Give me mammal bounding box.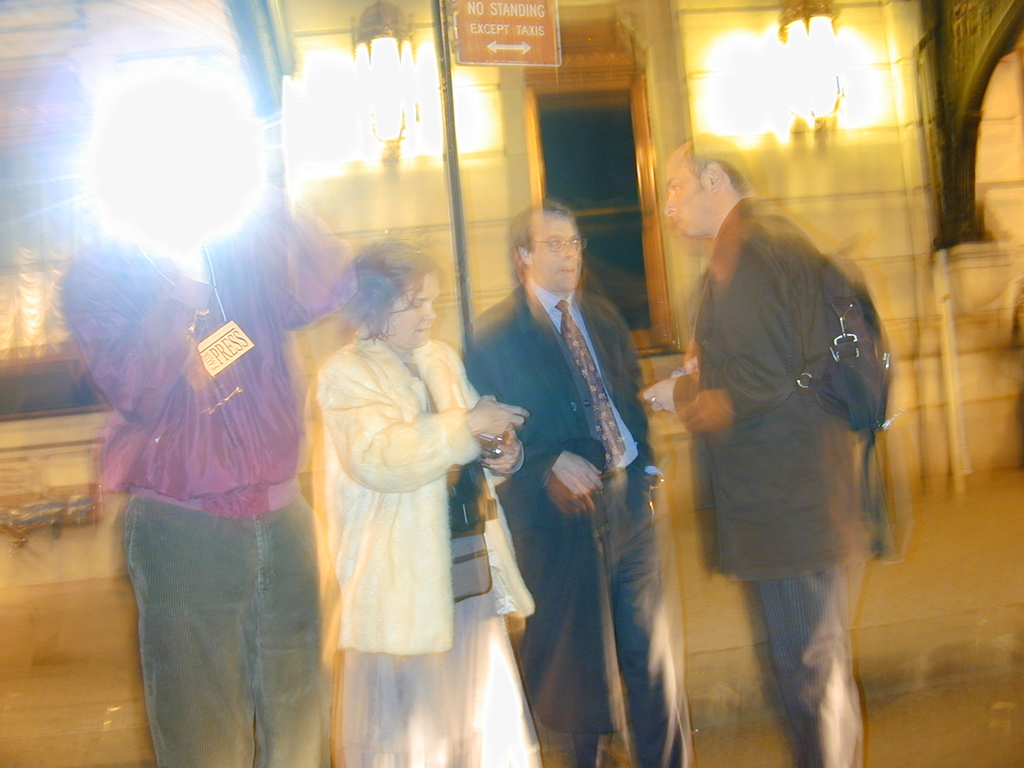
461:203:689:767.
